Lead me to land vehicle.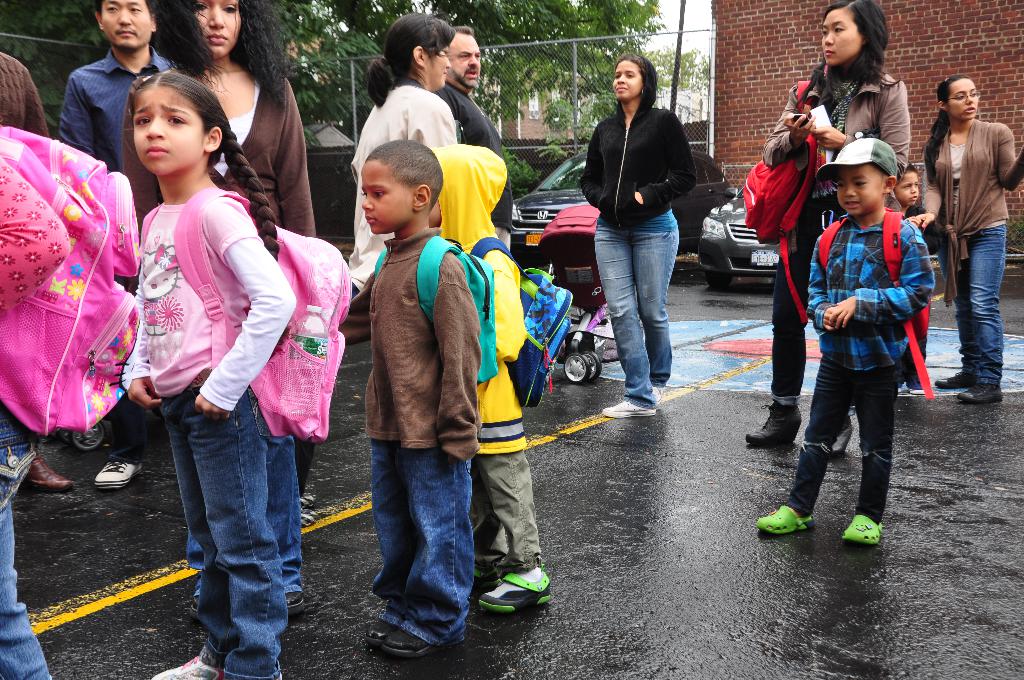
Lead to <bbox>694, 182, 778, 295</bbox>.
